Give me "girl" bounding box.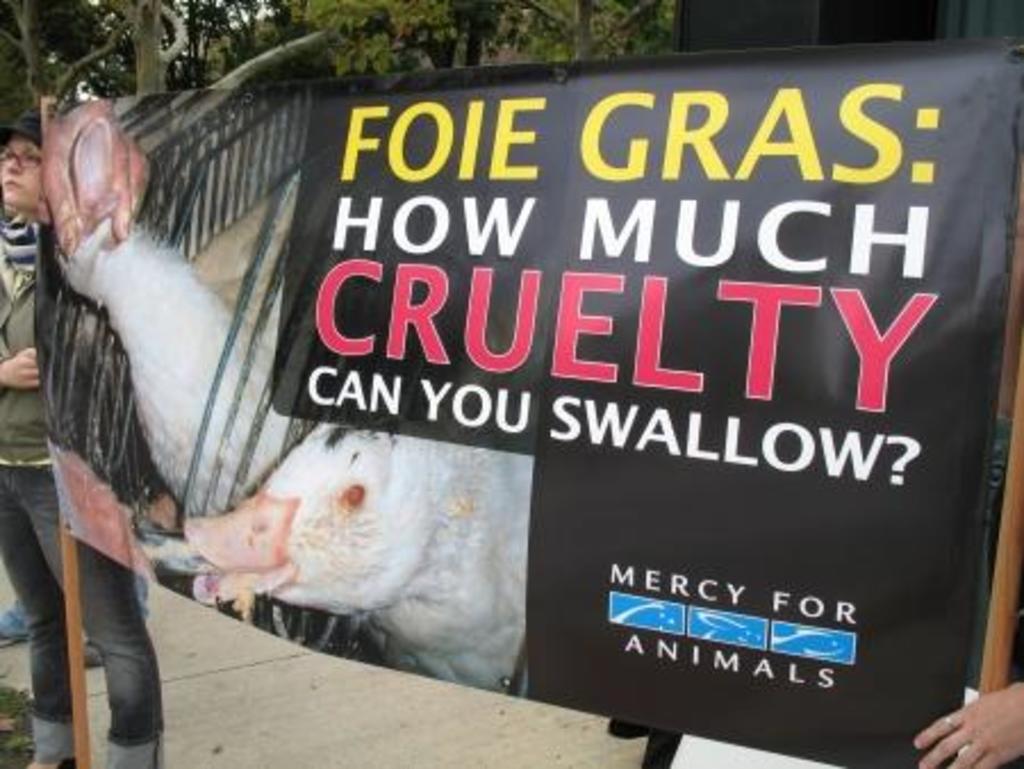
0:102:166:767.
